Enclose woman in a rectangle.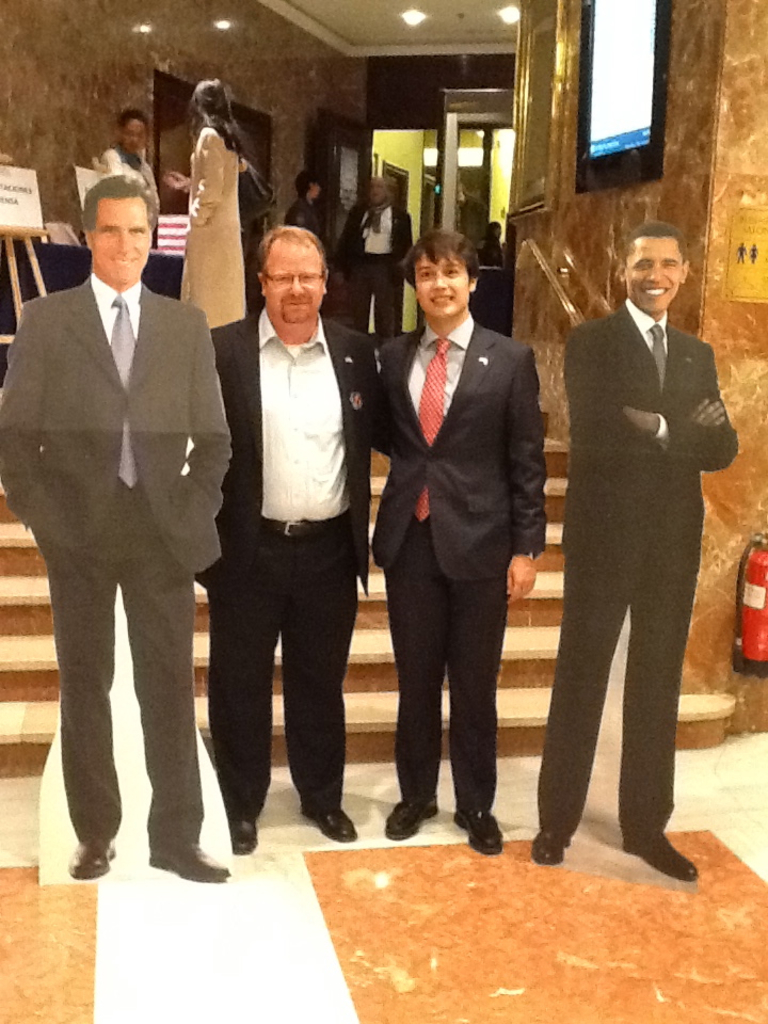
l=166, t=66, r=239, b=332.
